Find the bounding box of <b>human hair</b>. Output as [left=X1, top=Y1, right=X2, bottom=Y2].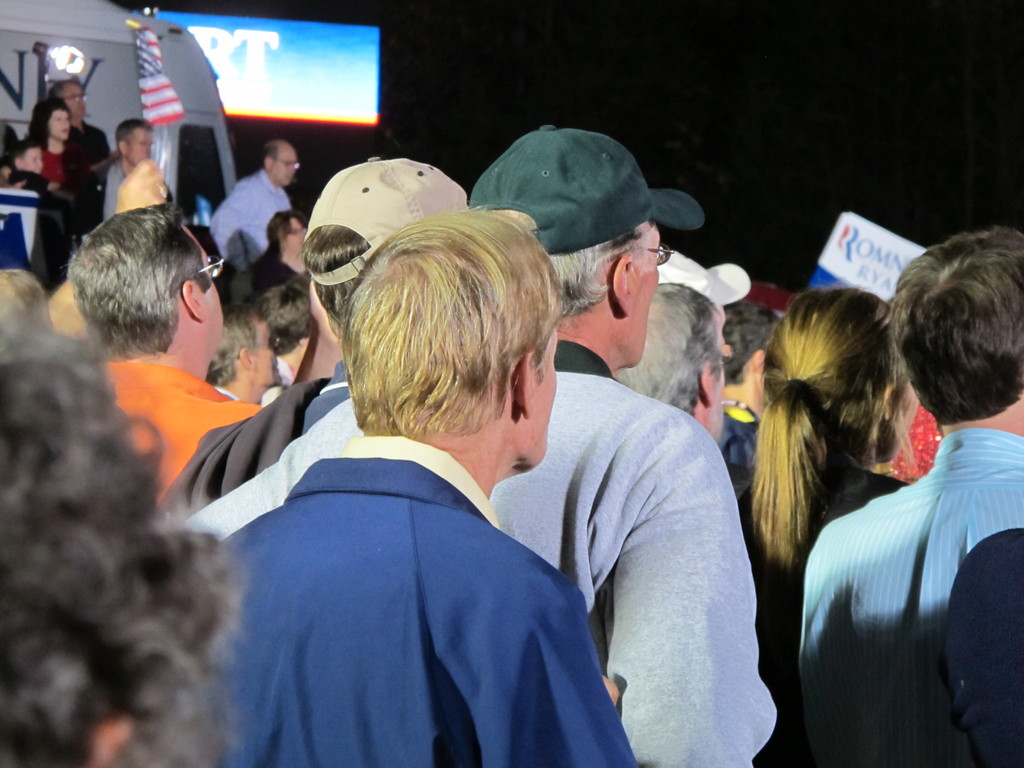
[left=546, top=225, right=649, bottom=320].
